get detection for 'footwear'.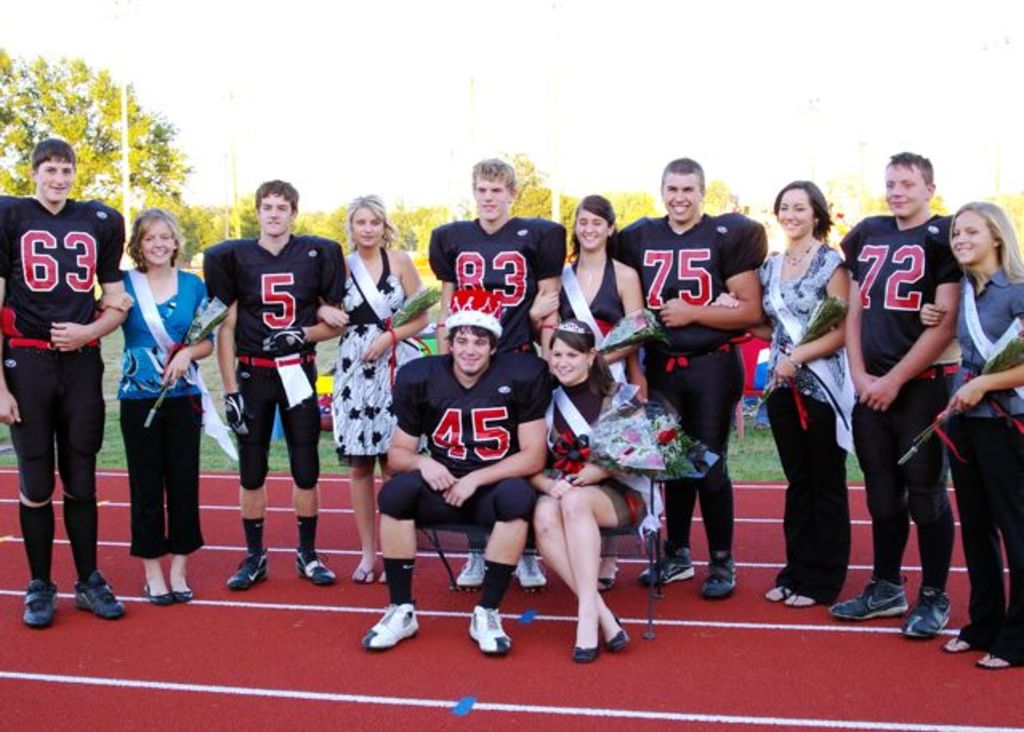
Detection: <region>566, 634, 598, 665</region>.
